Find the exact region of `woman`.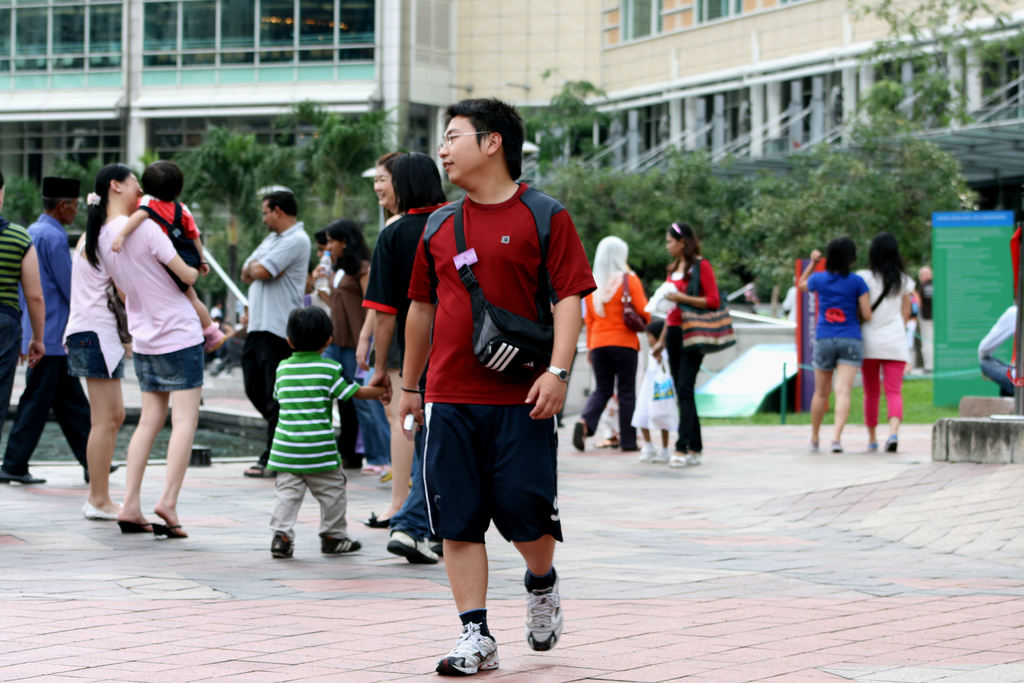
Exact region: pyautogui.locateOnScreen(652, 219, 720, 462).
